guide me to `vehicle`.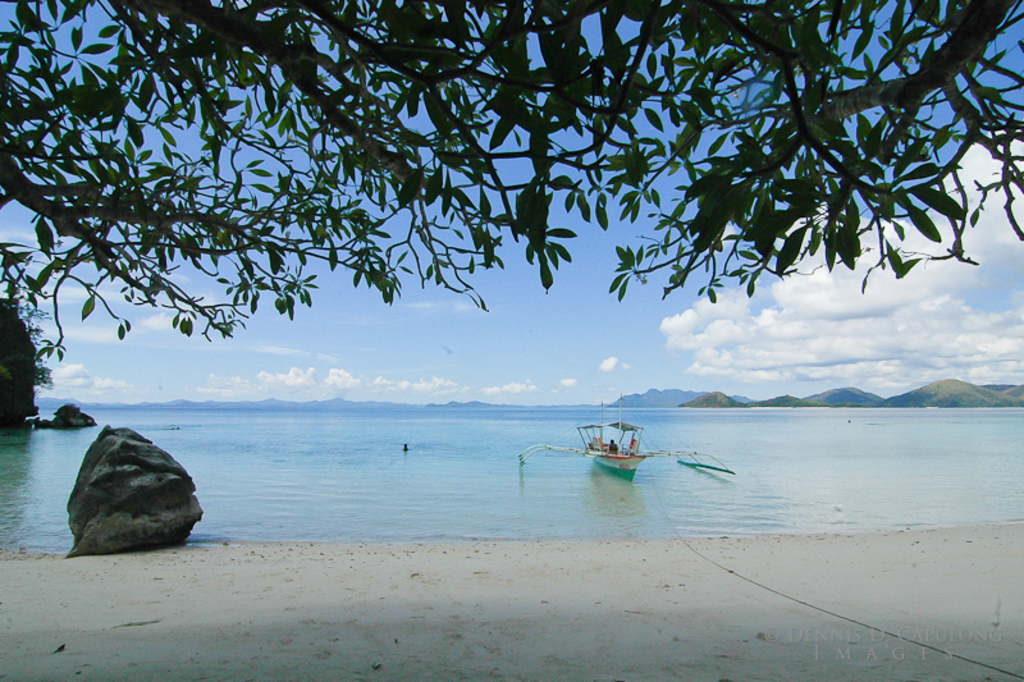
Guidance: x1=516, y1=394, x2=735, y2=484.
